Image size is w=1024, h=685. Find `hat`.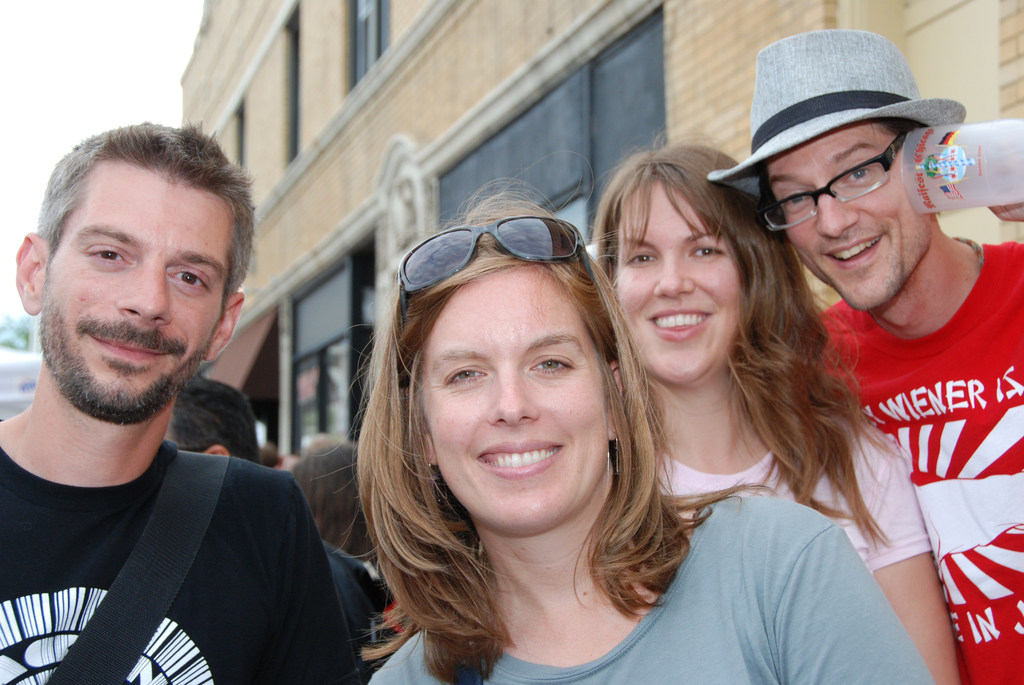
708 28 967 200.
